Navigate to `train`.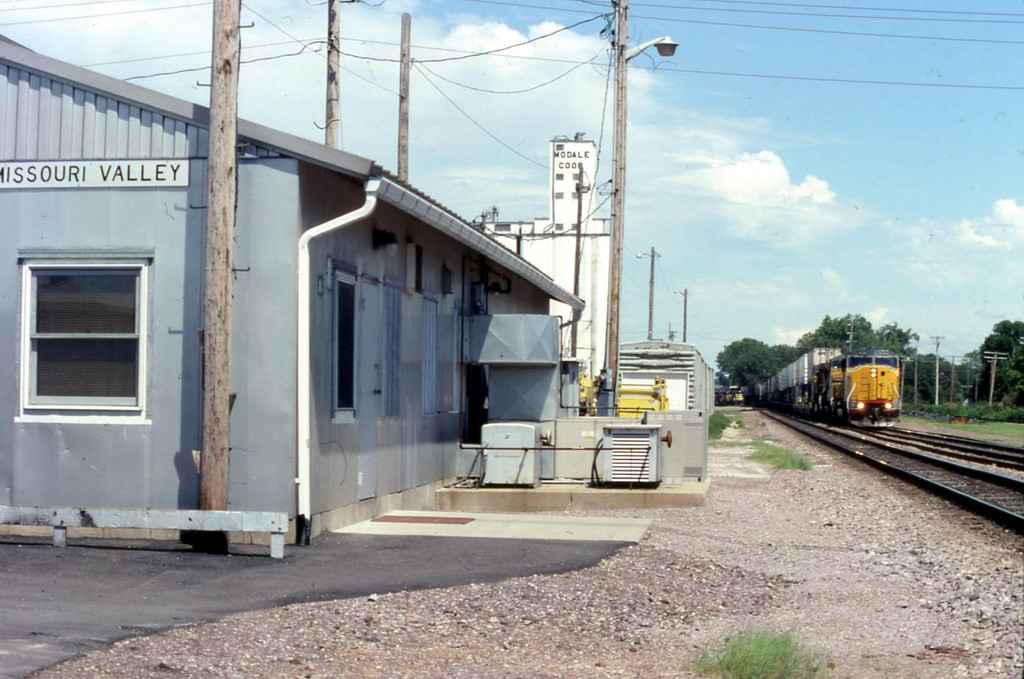
Navigation target: 746,347,902,425.
